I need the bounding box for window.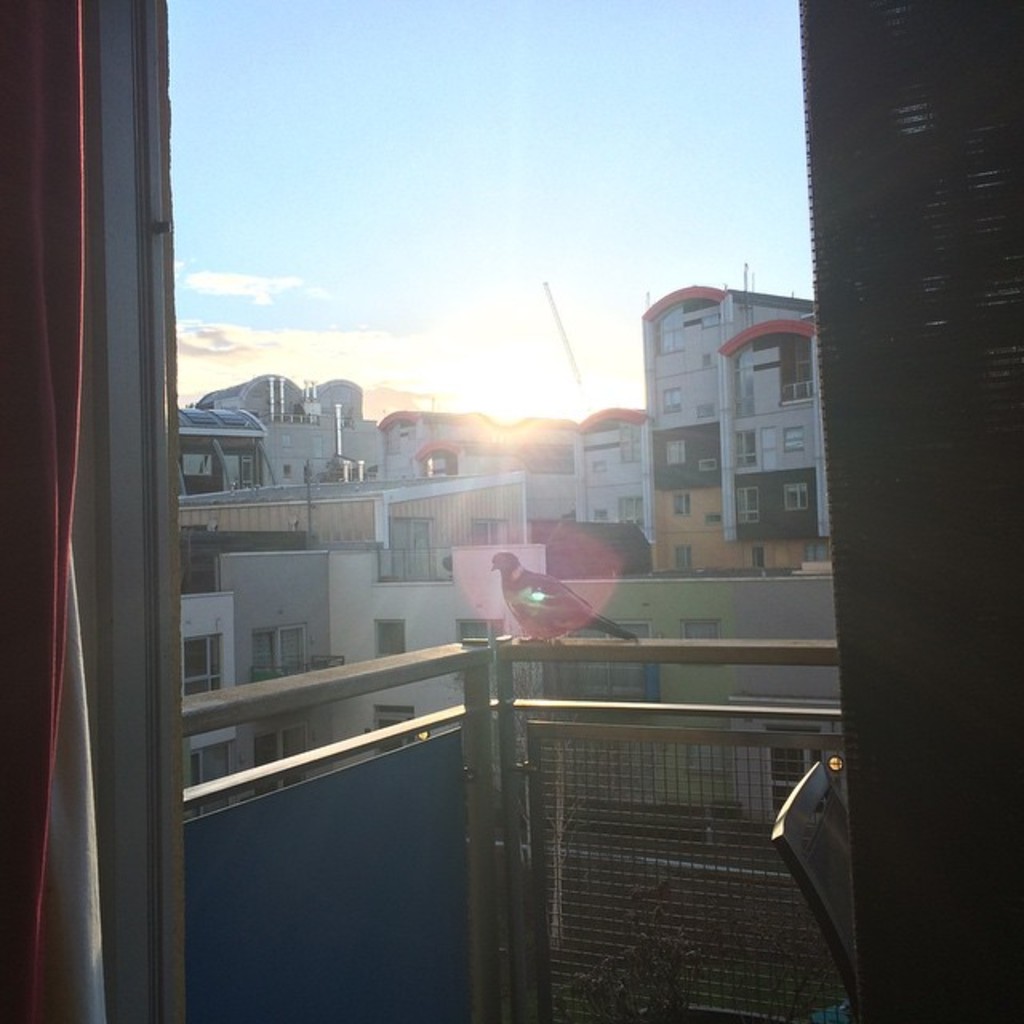
Here it is: left=195, top=736, right=240, bottom=808.
